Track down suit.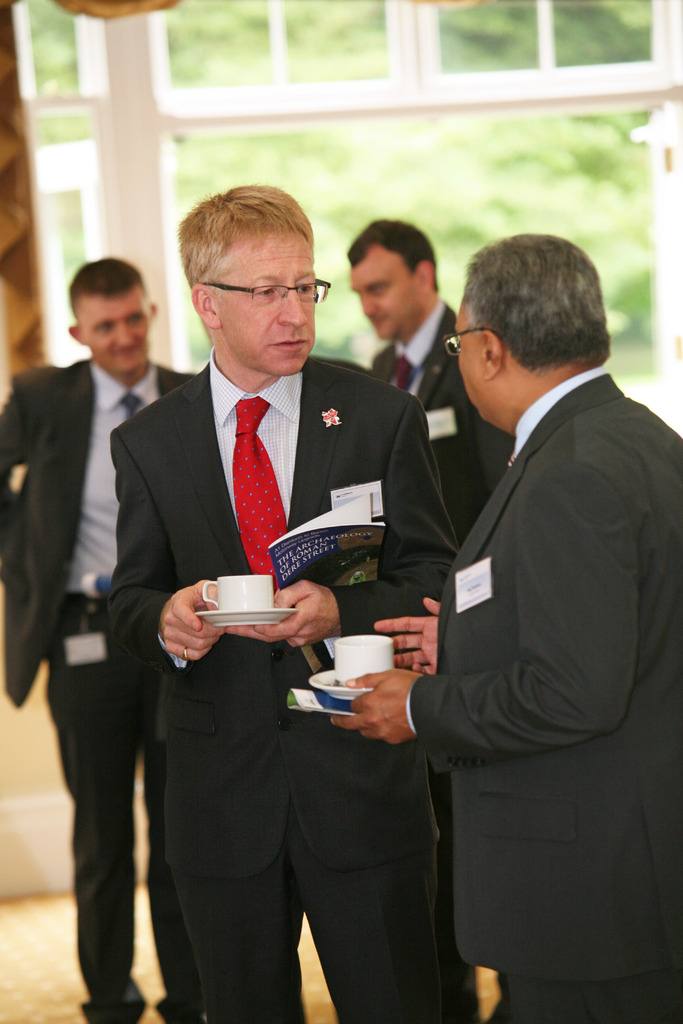
Tracked to <box>360,293,512,548</box>.
